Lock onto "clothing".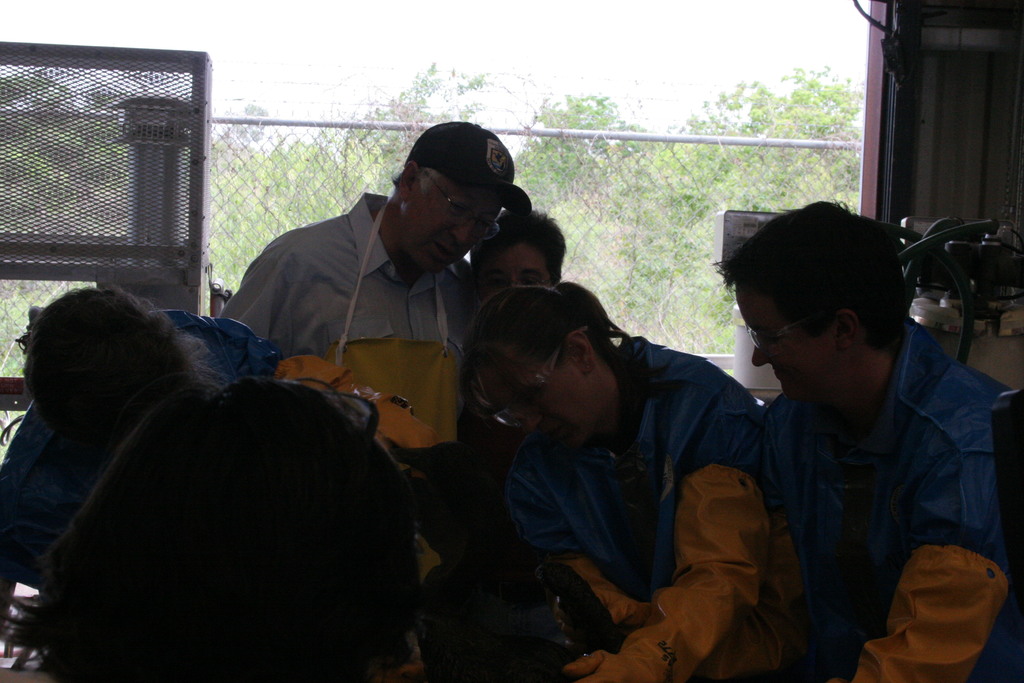
Locked: l=218, t=183, r=474, b=366.
